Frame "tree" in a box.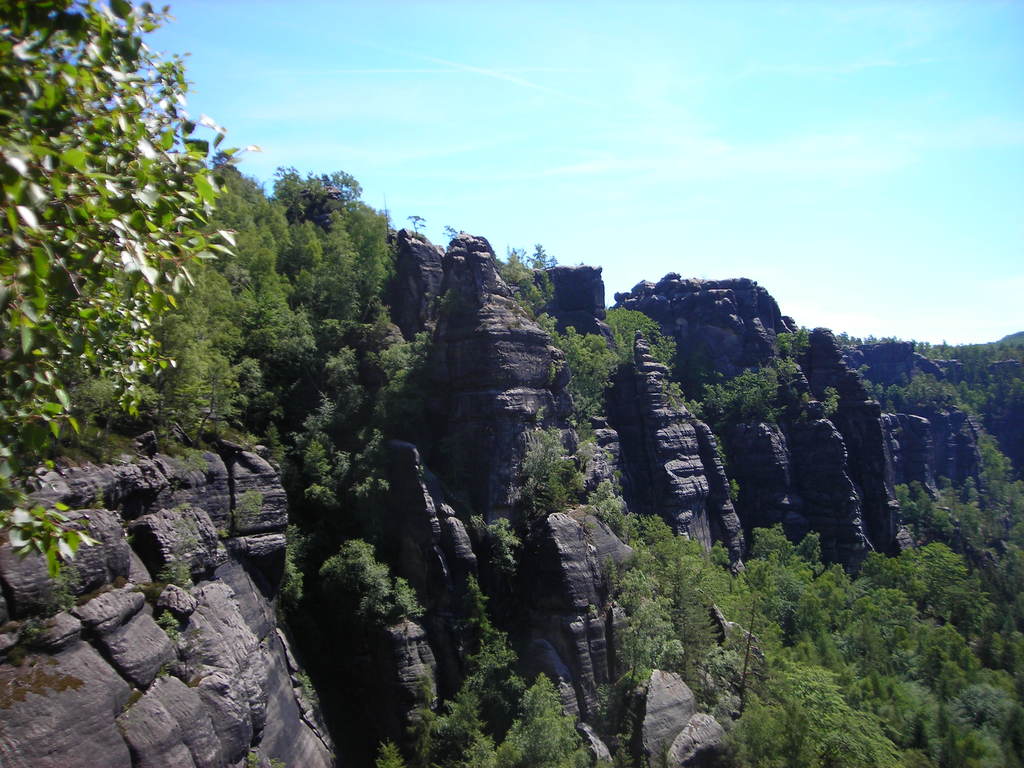
l=401, t=214, r=426, b=239.
